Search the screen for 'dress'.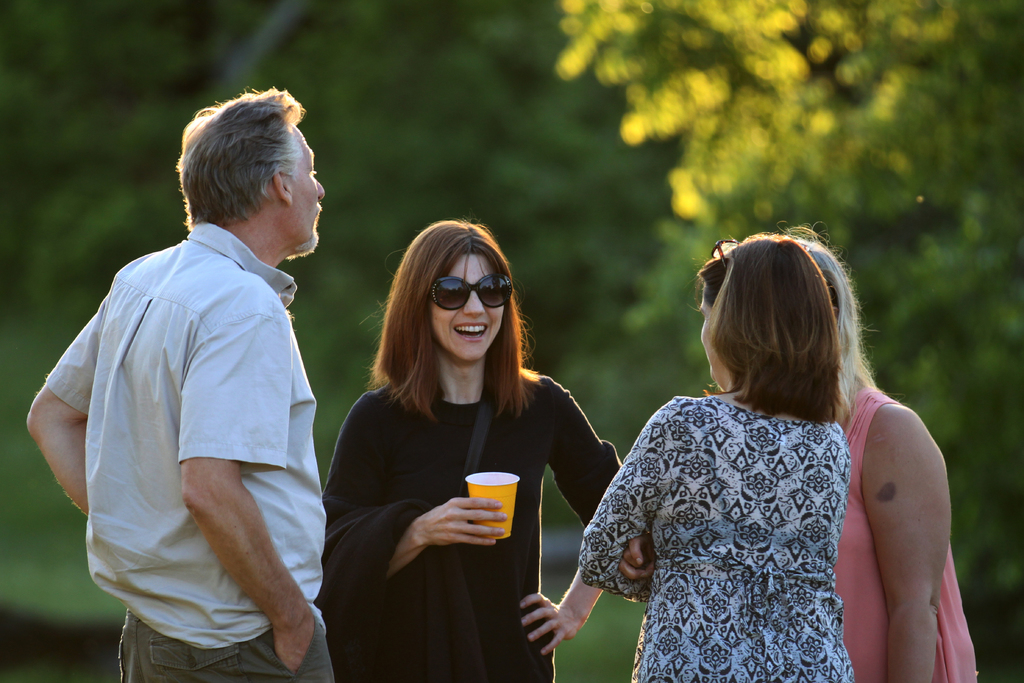
Found at x1=575 y1=397 x2=858 y2=680.
